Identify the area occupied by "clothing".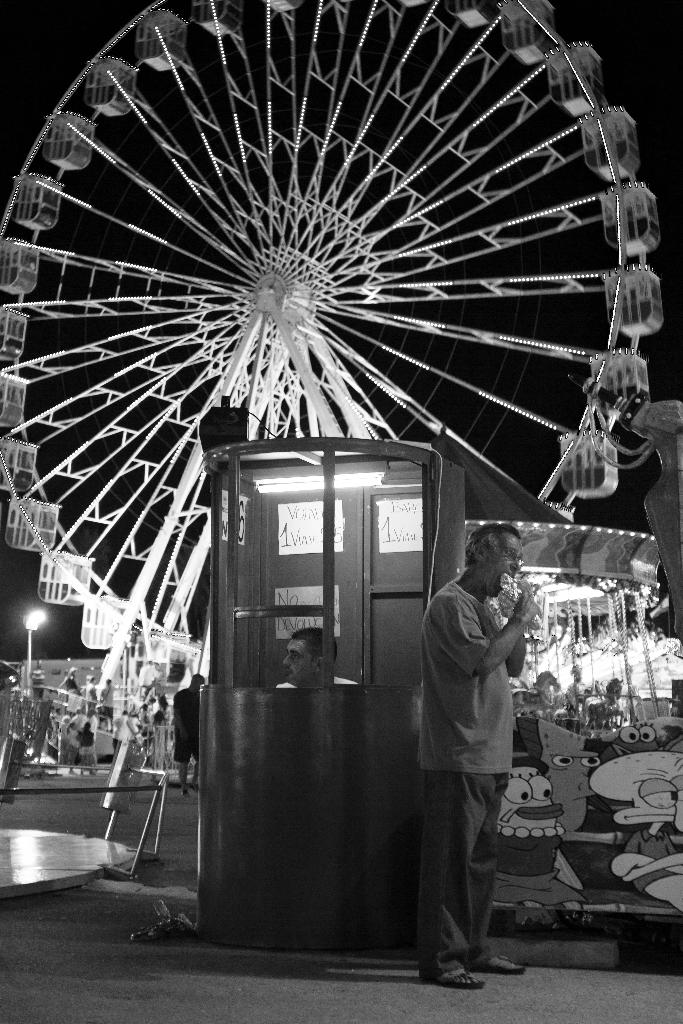
Area: pyautogui.locateOnScreen(172, 682, 202, 756).
